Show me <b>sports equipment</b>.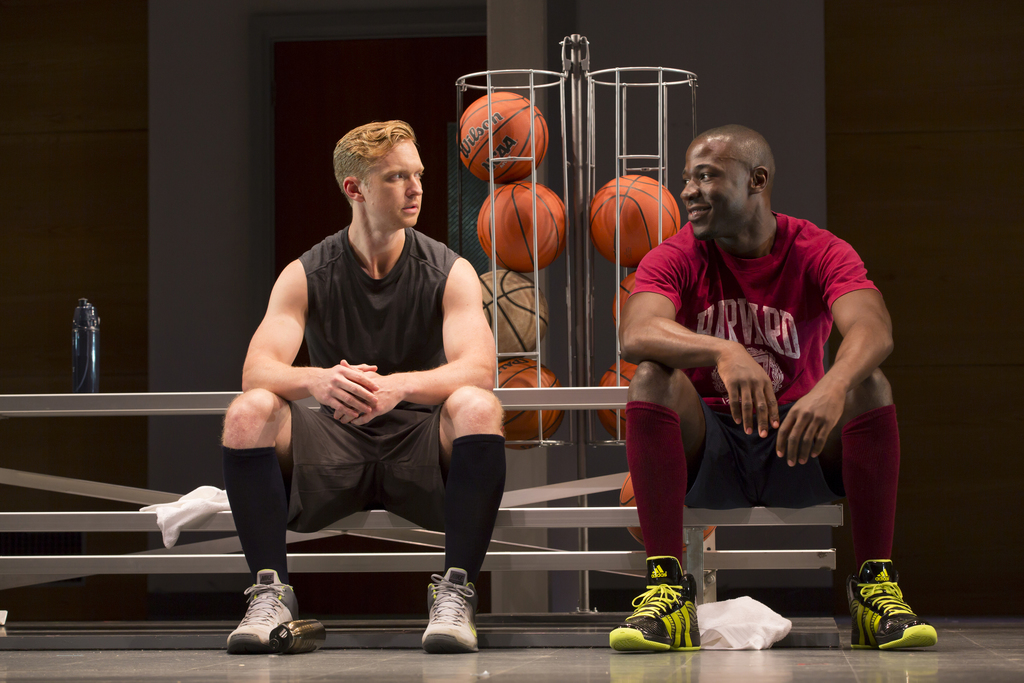
<b>sports equipment</b> is here: (left=227, top=569, right=296, bottom=655).
